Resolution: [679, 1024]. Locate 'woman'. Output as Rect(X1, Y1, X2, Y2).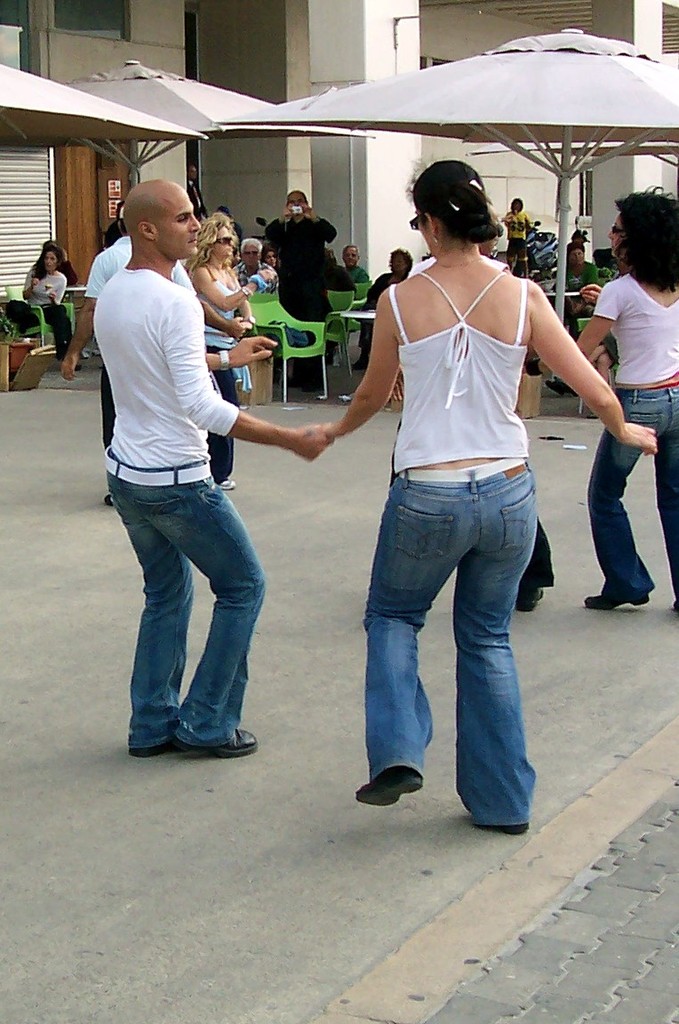
Rect(231, 167, 575, 797).
